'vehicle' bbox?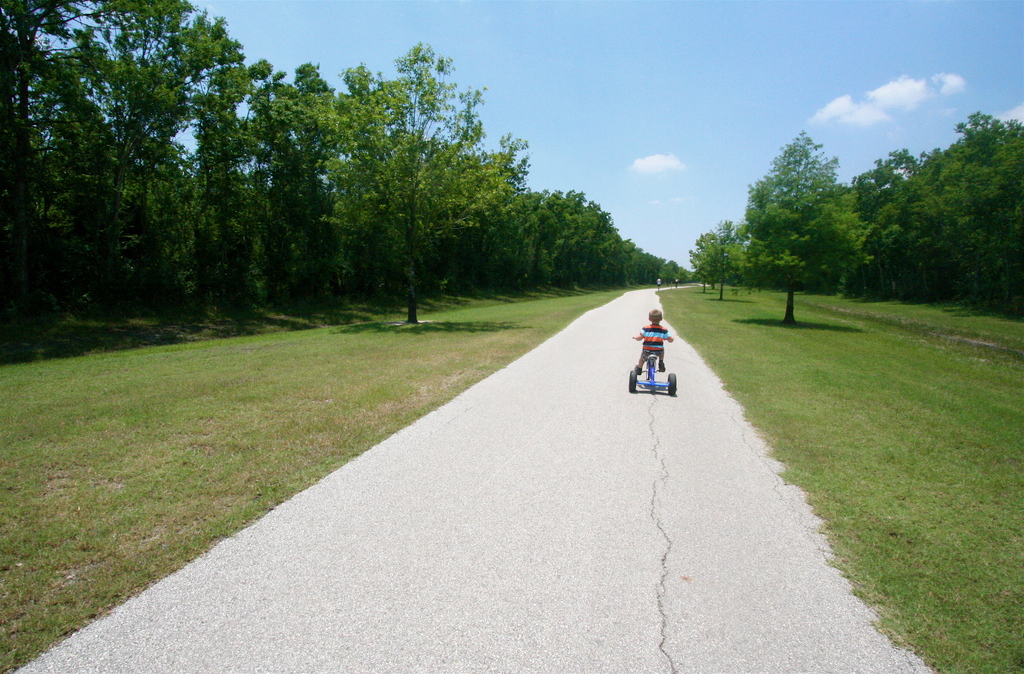
BBox(629, 346, 675, 395)
